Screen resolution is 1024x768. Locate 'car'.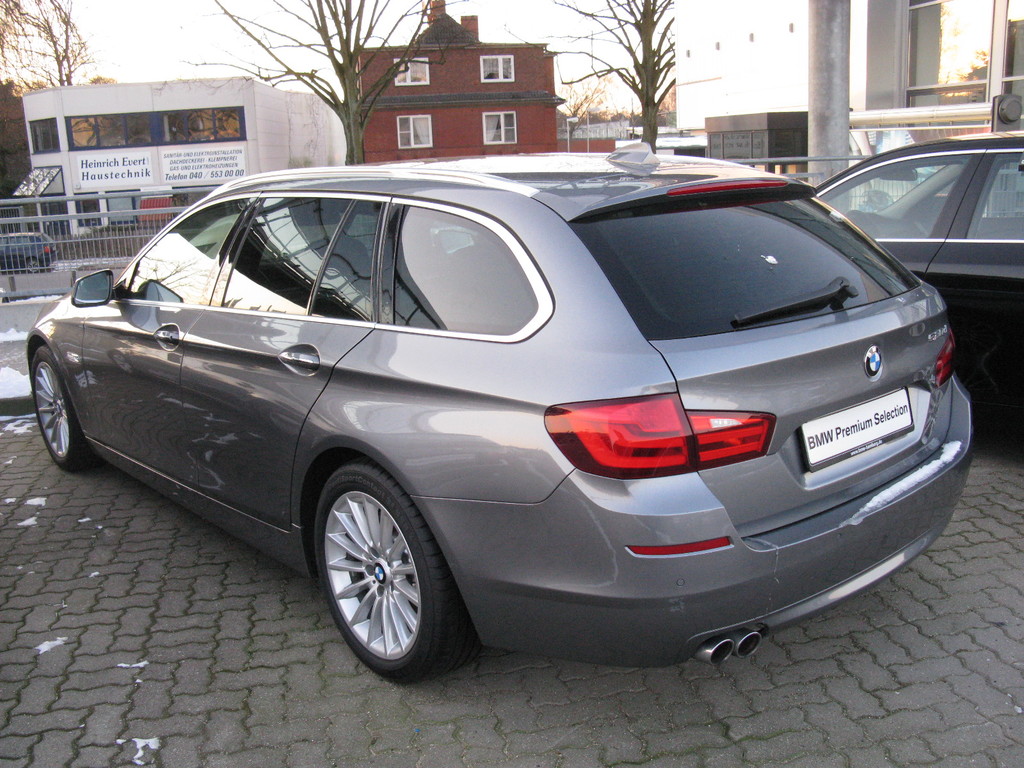
0 228 59 269.
